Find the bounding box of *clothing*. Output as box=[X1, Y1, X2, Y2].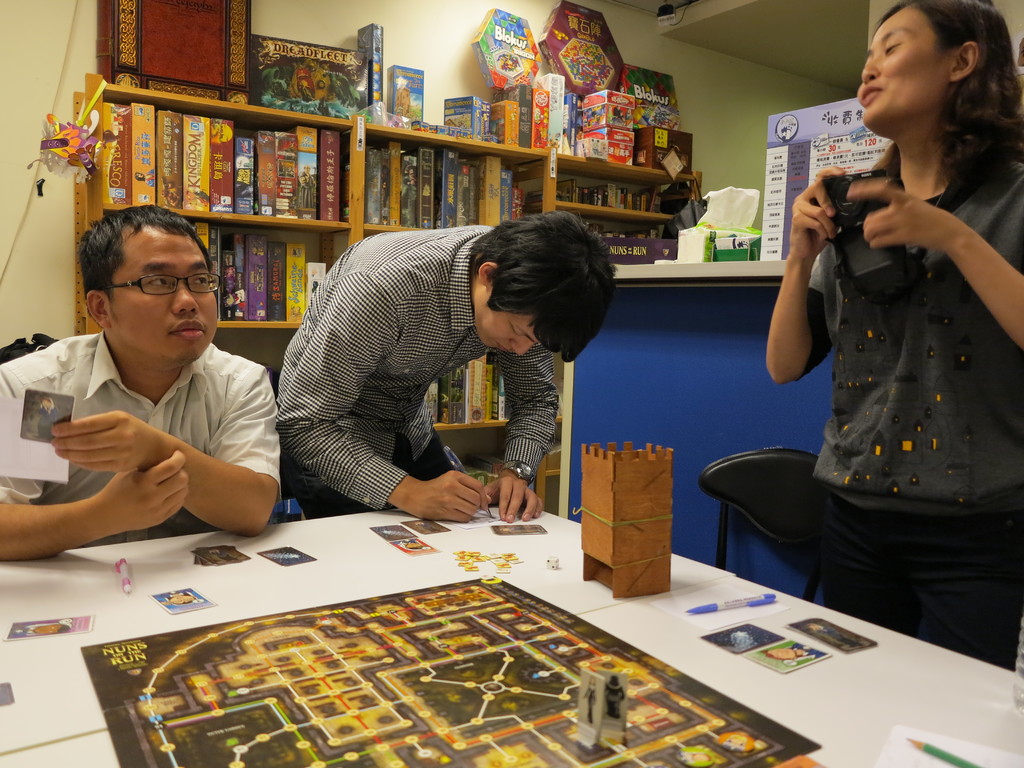
box=[808, 143, 1022, 514].
